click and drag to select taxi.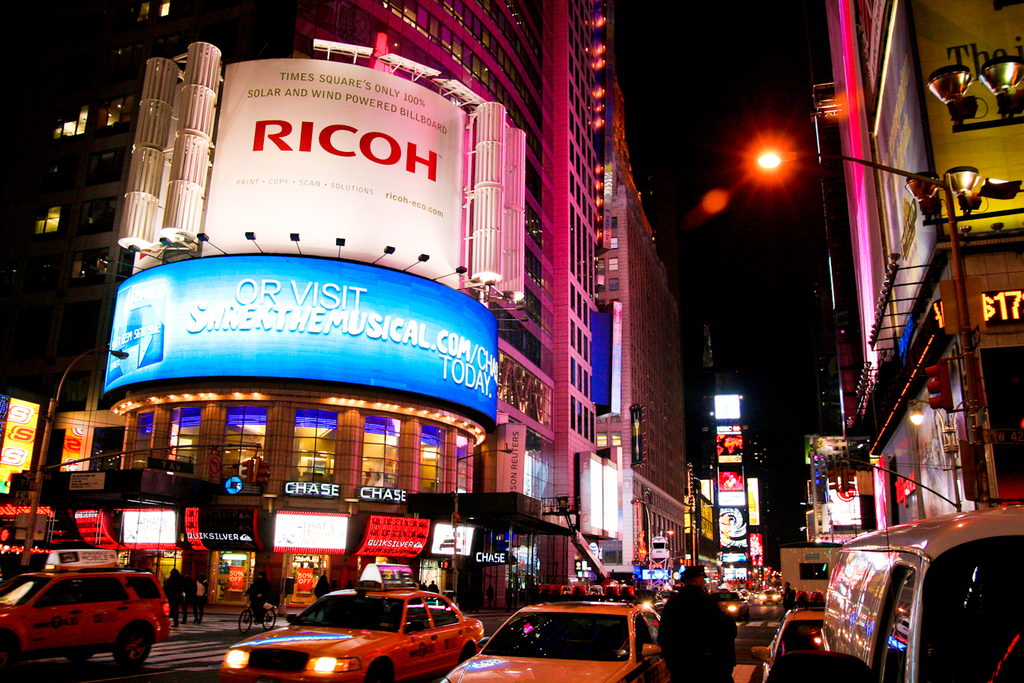
Selection: box=[755, 588, 784, 606].
